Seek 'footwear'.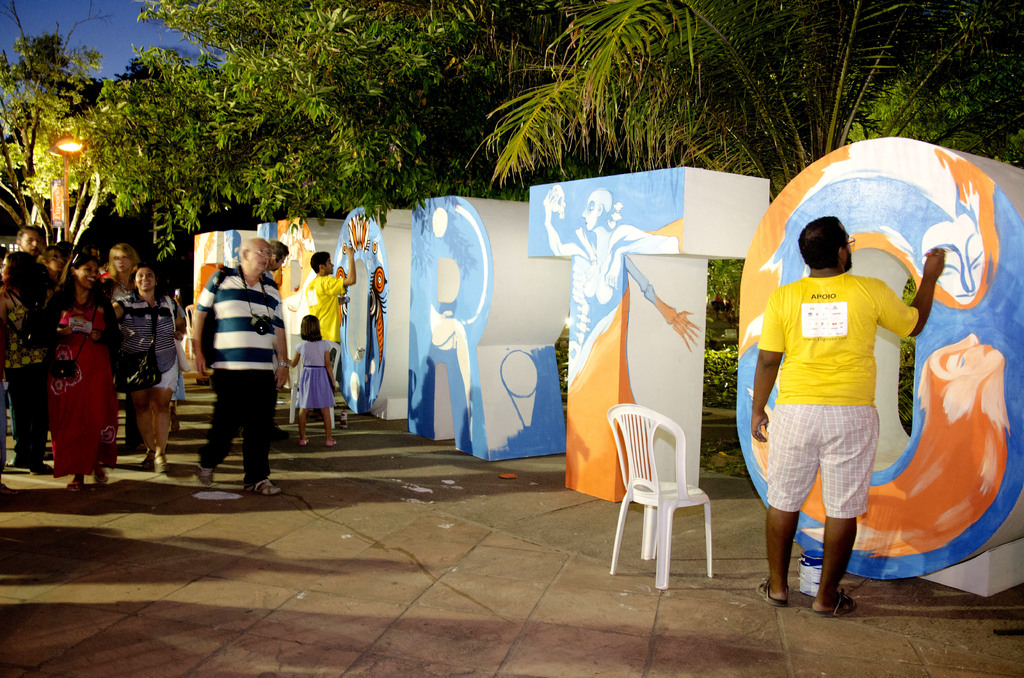
<box>0,460,26,472</box>.
